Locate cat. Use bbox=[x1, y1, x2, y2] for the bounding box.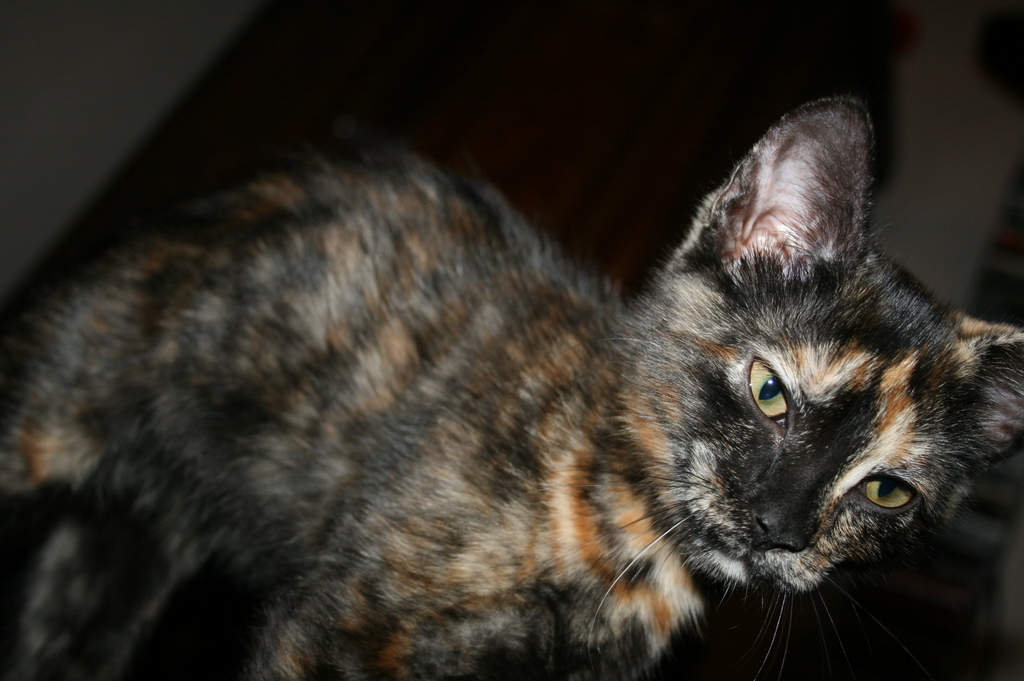
bbox=[2, 95, 1023, 680].
